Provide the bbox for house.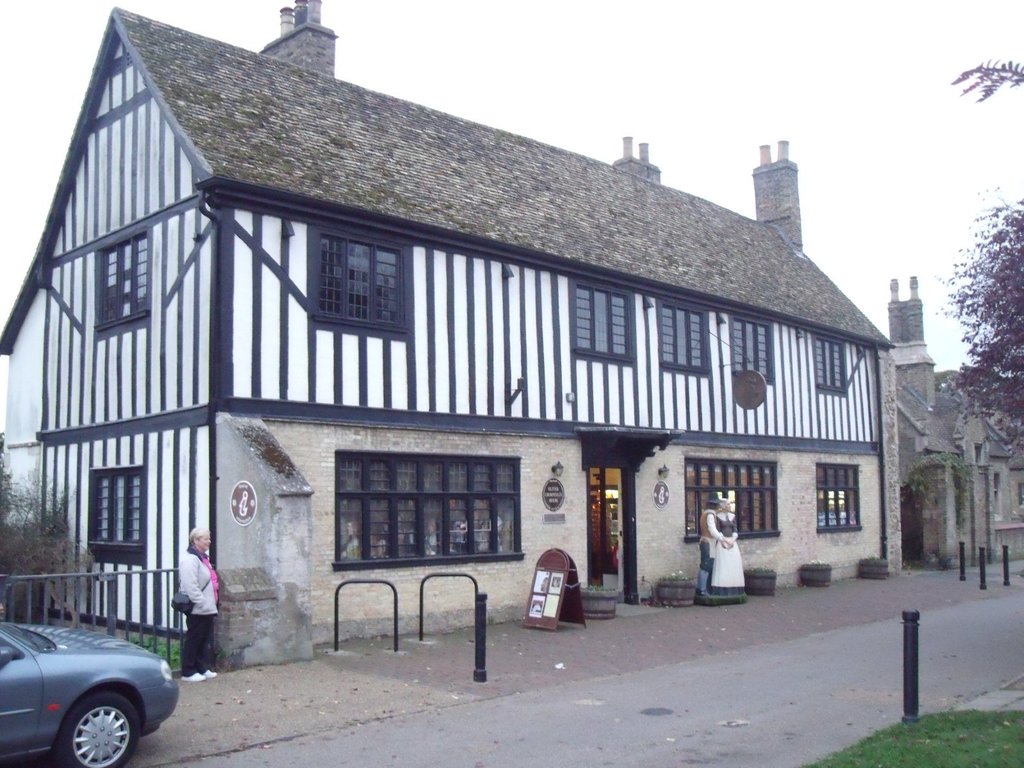
0 0 911 659.
